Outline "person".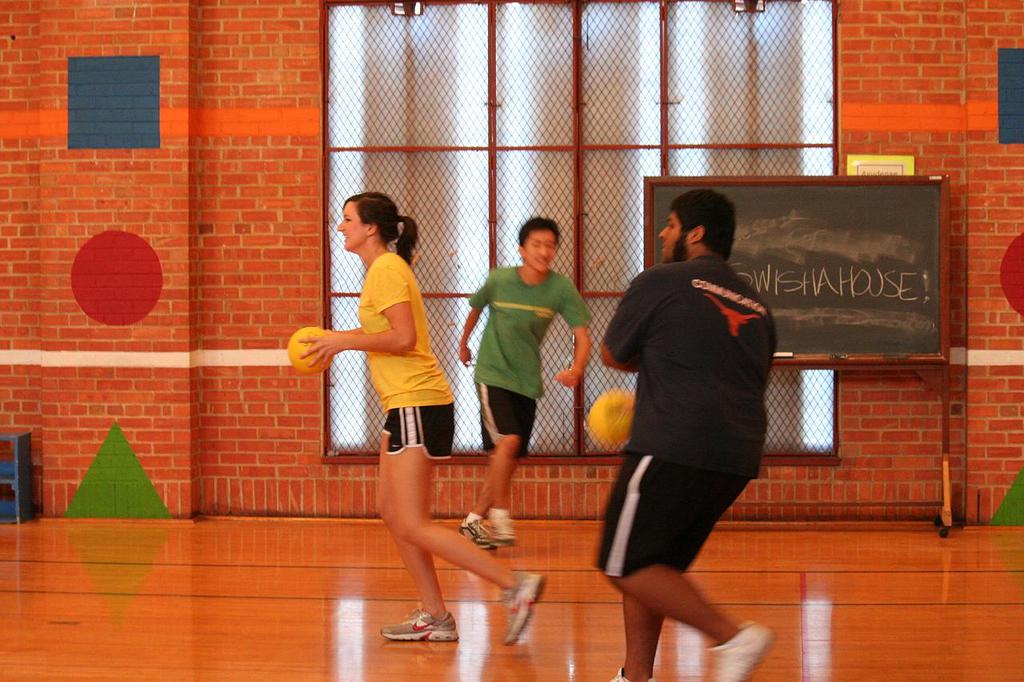
Outline: x1=451 y1=225 x2=597 y2=562.
